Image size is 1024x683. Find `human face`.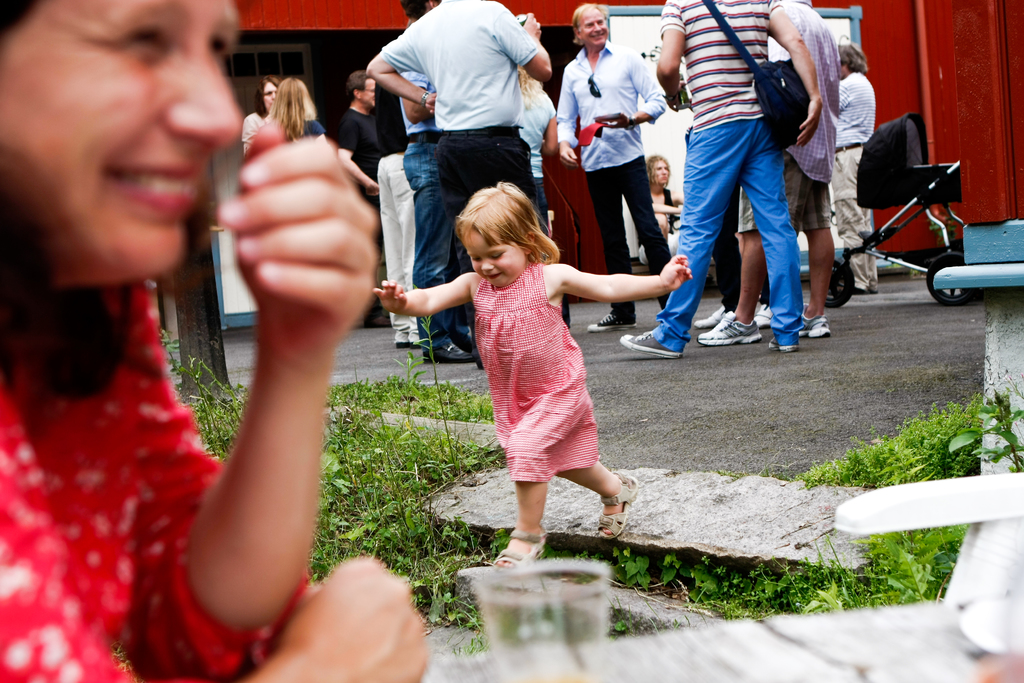
(19, 2, 239, 288).
